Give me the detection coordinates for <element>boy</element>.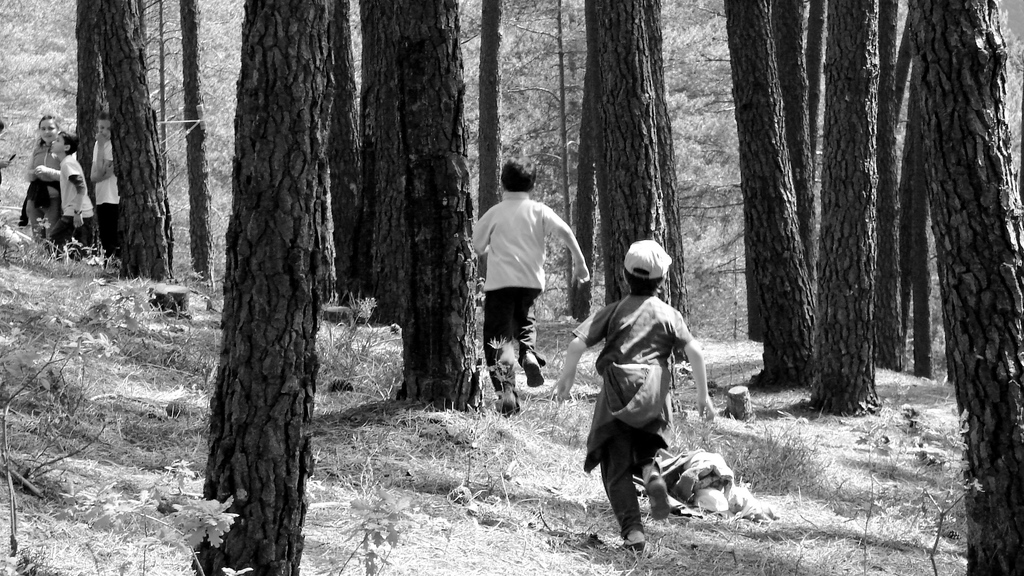
{"left": 45, "top": 132, "right": 94, "bottom": 259}.
